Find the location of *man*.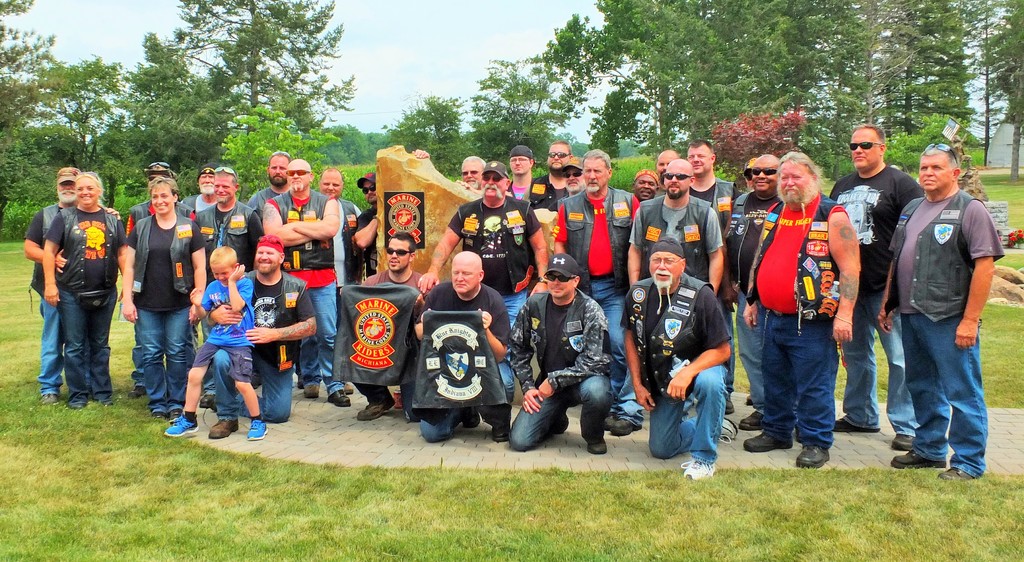
Location: pyautogui.locateOnScreen(333, 232, 433, 421).
